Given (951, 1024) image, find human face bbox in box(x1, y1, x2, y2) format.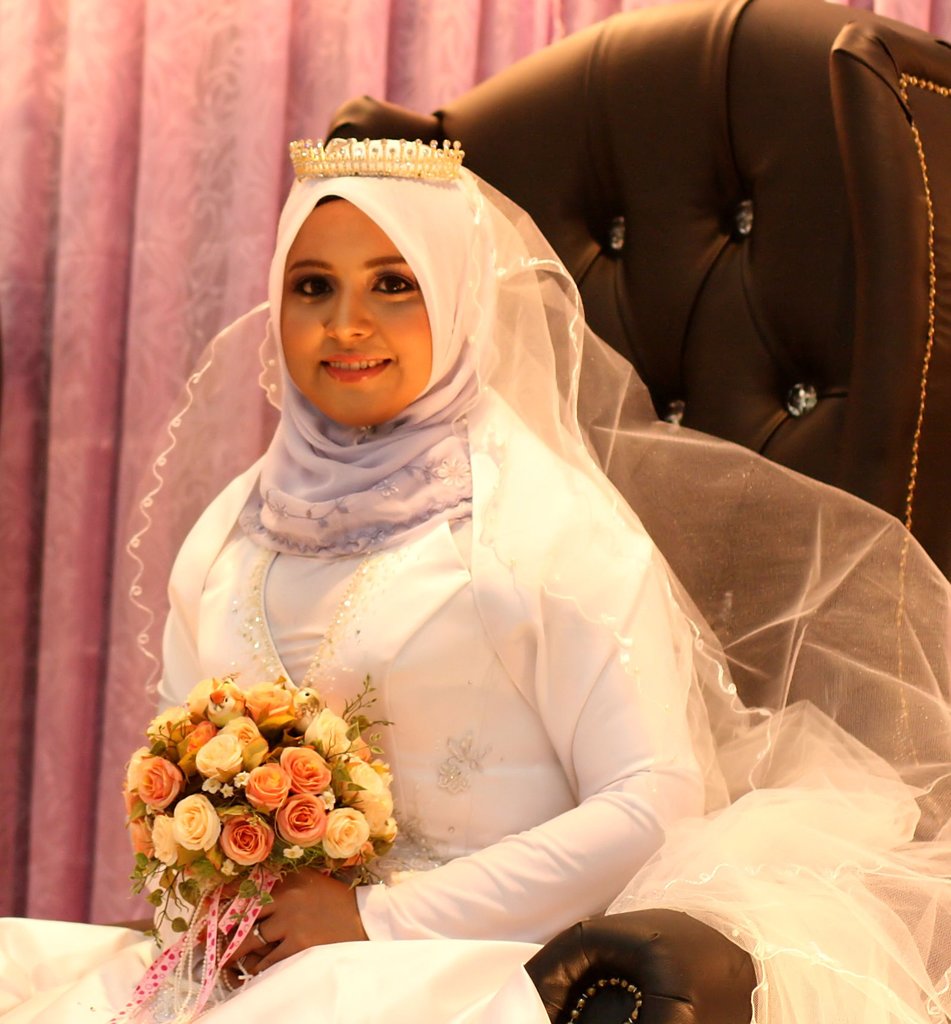
box(284, 202, 431, 426).
